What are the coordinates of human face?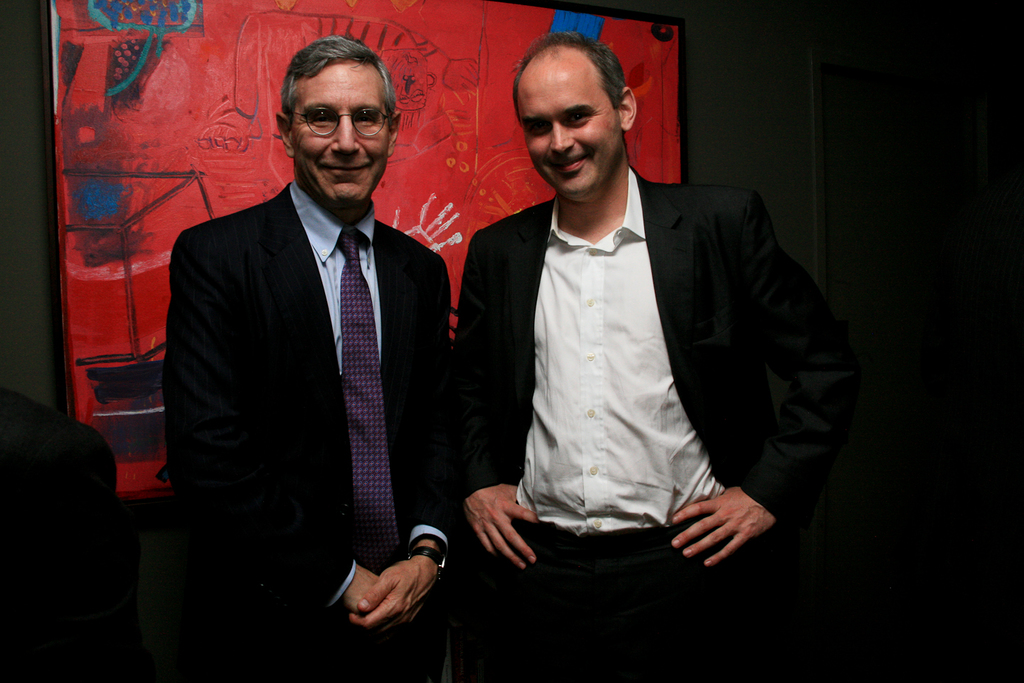
l=516, t=56, r=622, b=194.
